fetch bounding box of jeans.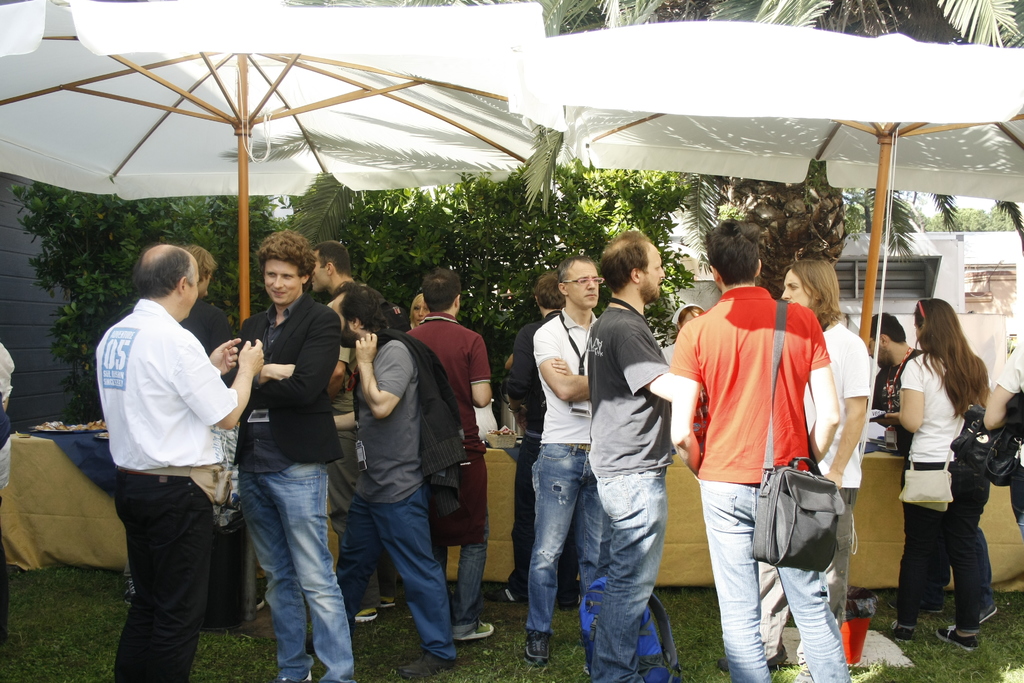
Bbox: crop(227, 451, 345, 675).
